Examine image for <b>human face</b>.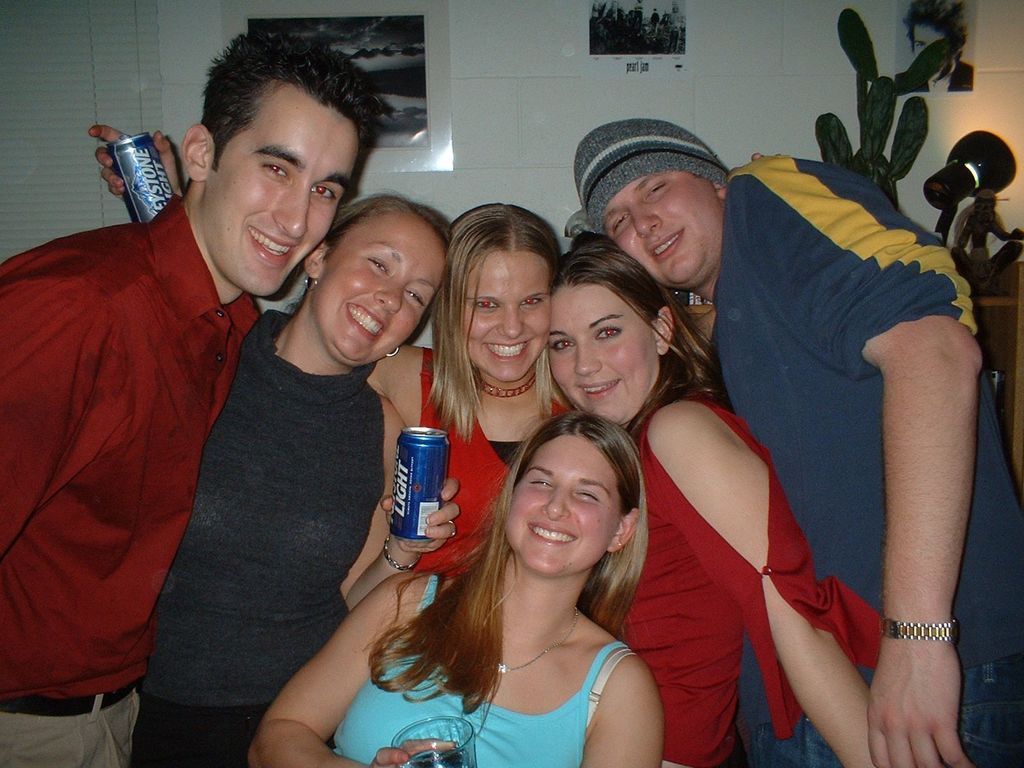
Examination result: bbox=(456, 252, 556, 386).
